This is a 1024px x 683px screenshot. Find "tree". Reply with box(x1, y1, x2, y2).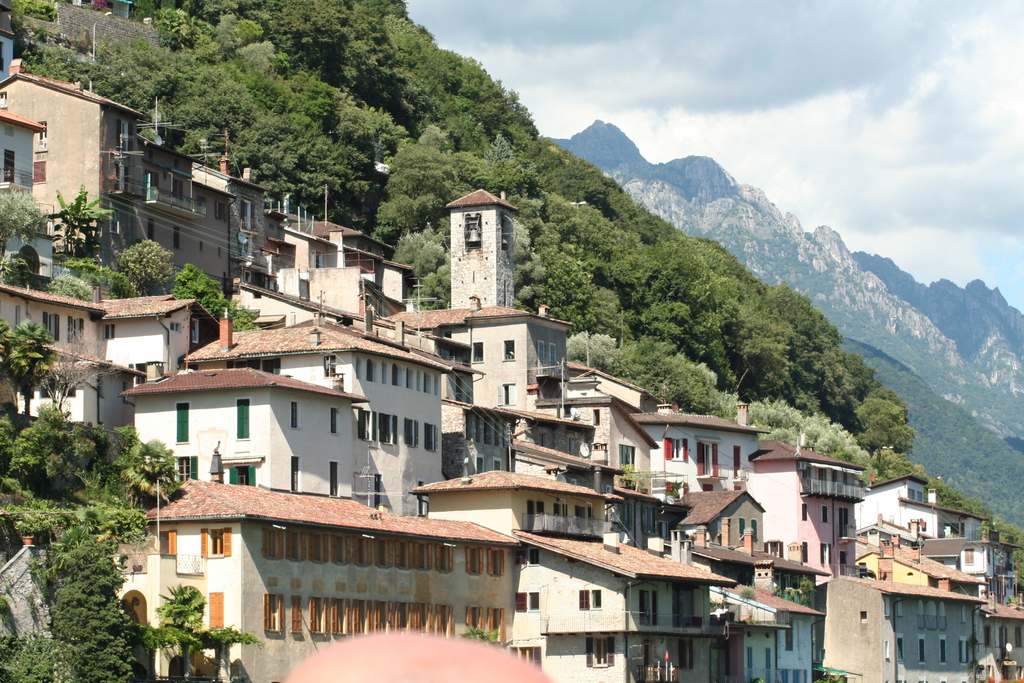
box(529, 181, 633, 267).
